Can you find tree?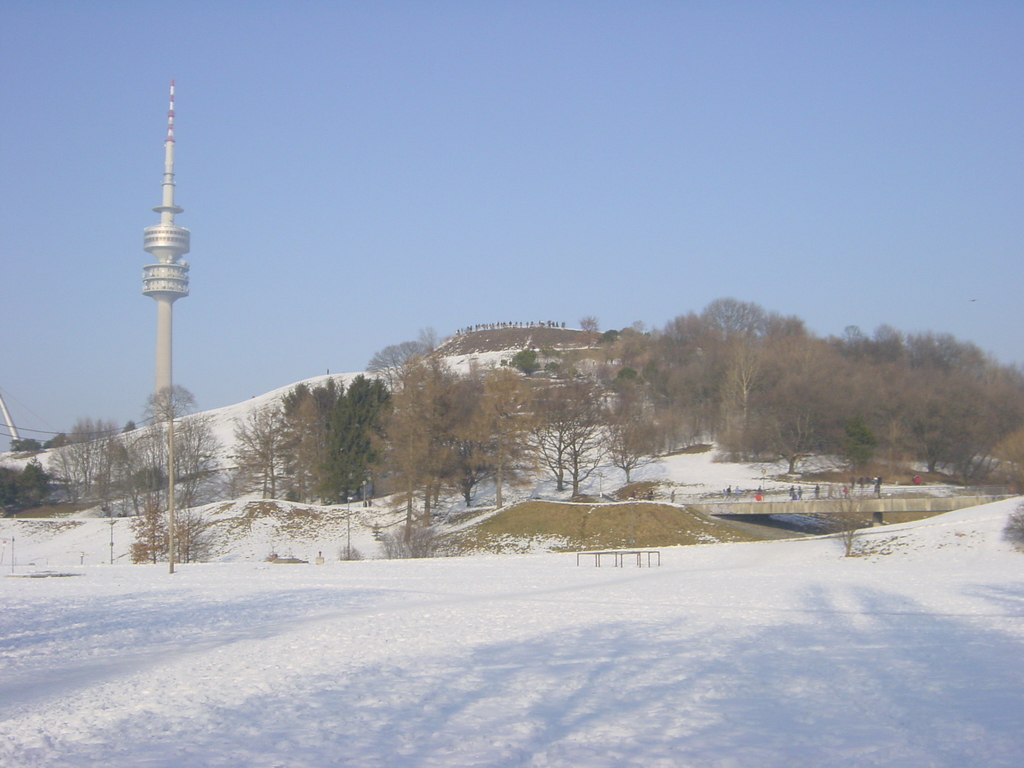
Yes, bounding box: Rect(401, 356, 466, 525).
